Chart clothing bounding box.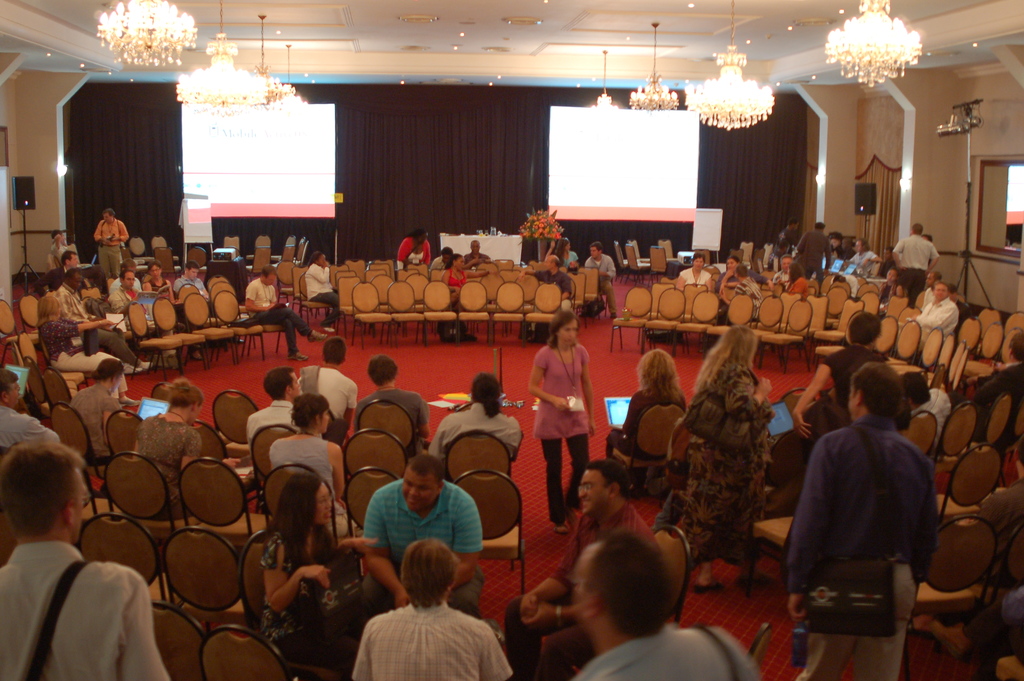
Charted: l=582, t=625, r=767, b=680.
